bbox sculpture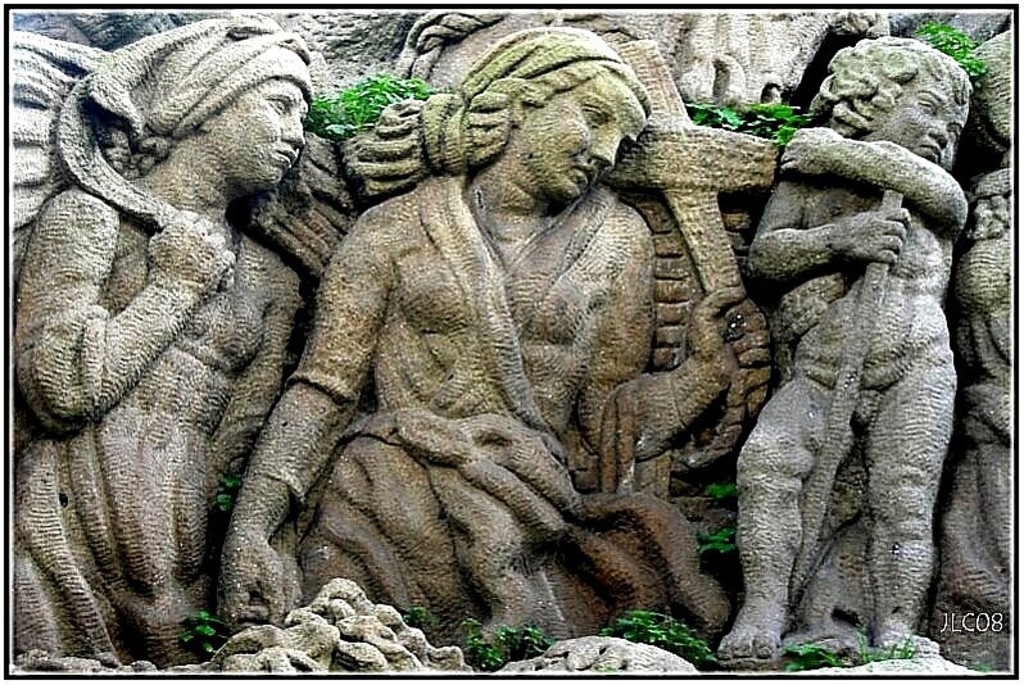
region(13, 22, 329, 653)
